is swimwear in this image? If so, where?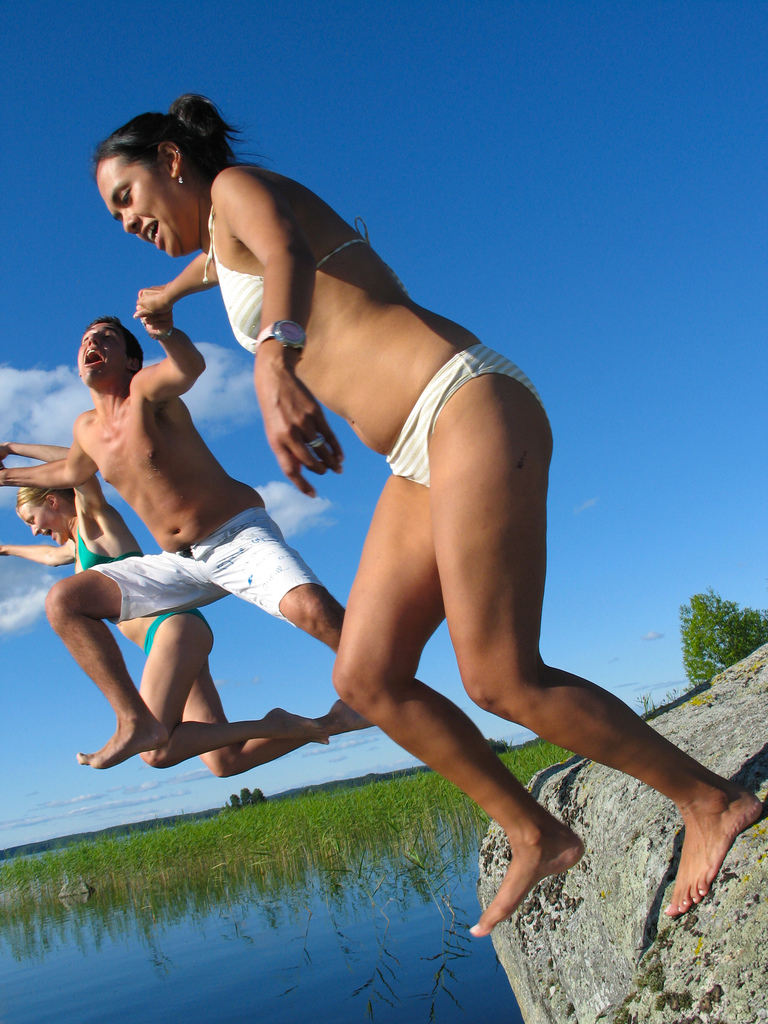
Yes, at [x1=204, y1=206, x2=381, y2=353].
